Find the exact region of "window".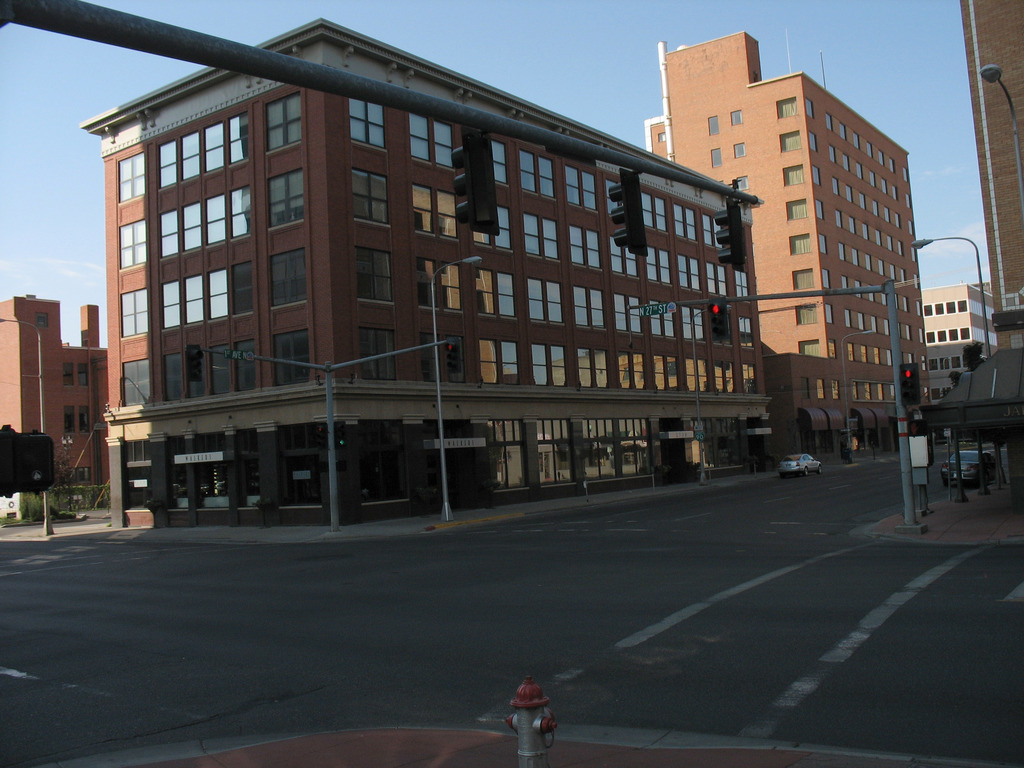
Exact region: [871, 317, 877, 332].
